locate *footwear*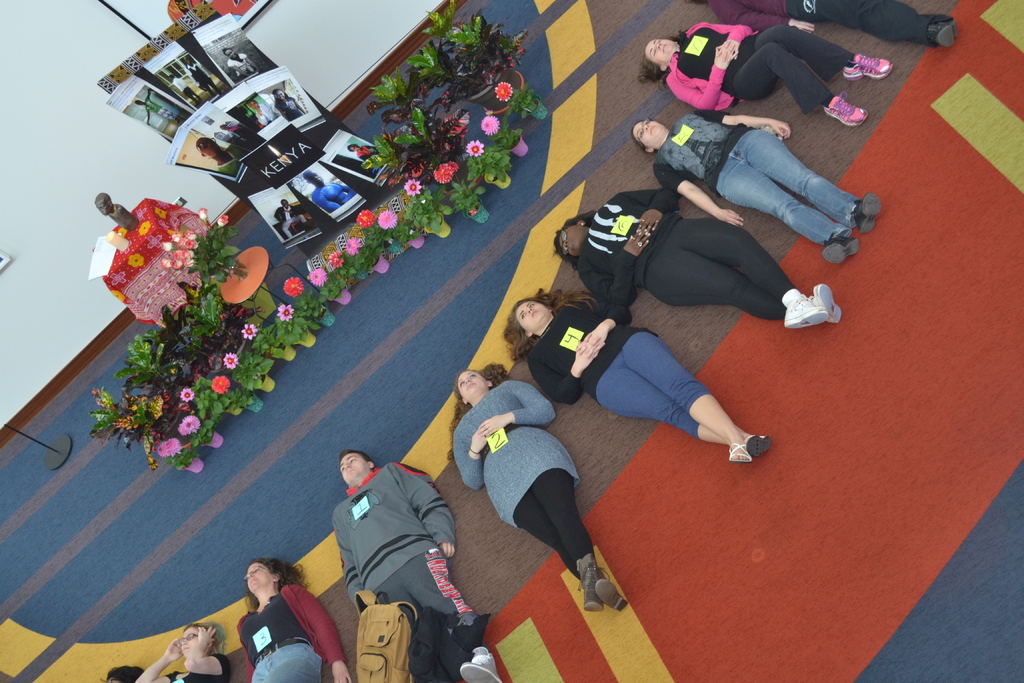
region(922, 15, 963, 49)
